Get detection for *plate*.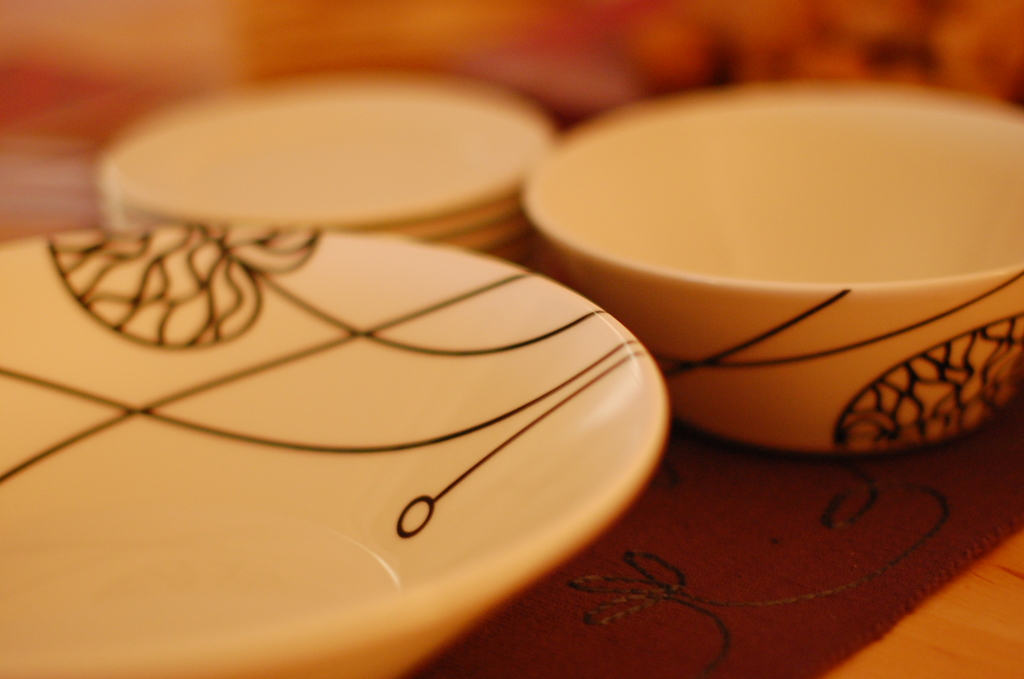
Detection: 0 222 669 678.
